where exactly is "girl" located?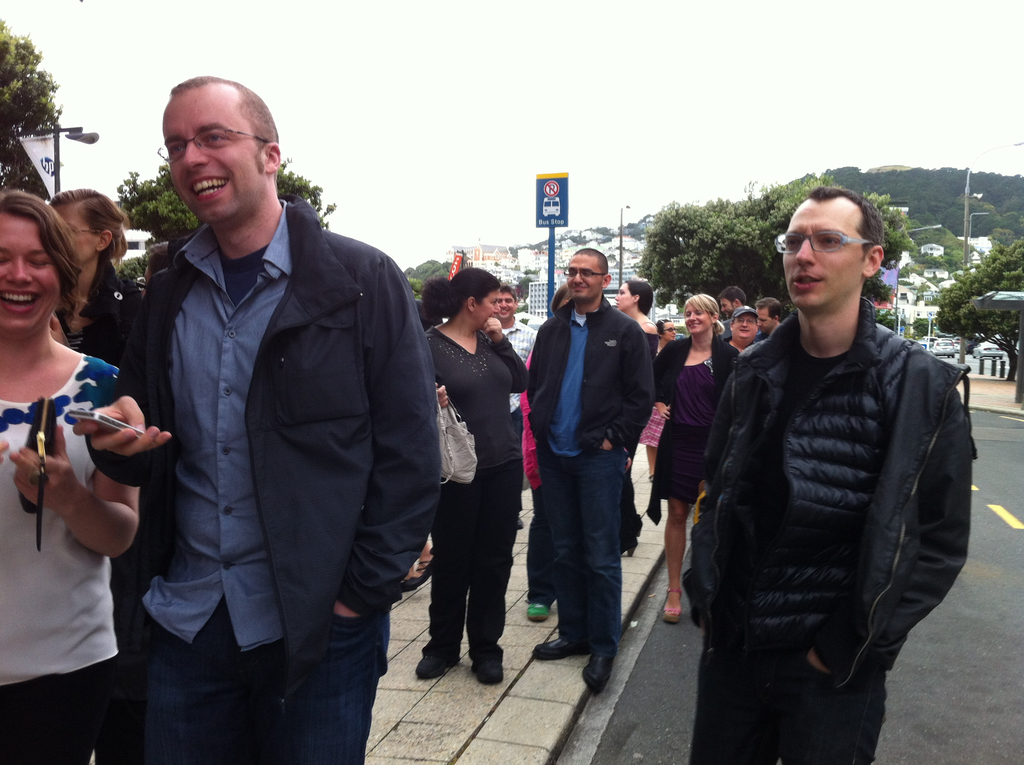
Its bounding box is crop(430, 265, 530, 692).
